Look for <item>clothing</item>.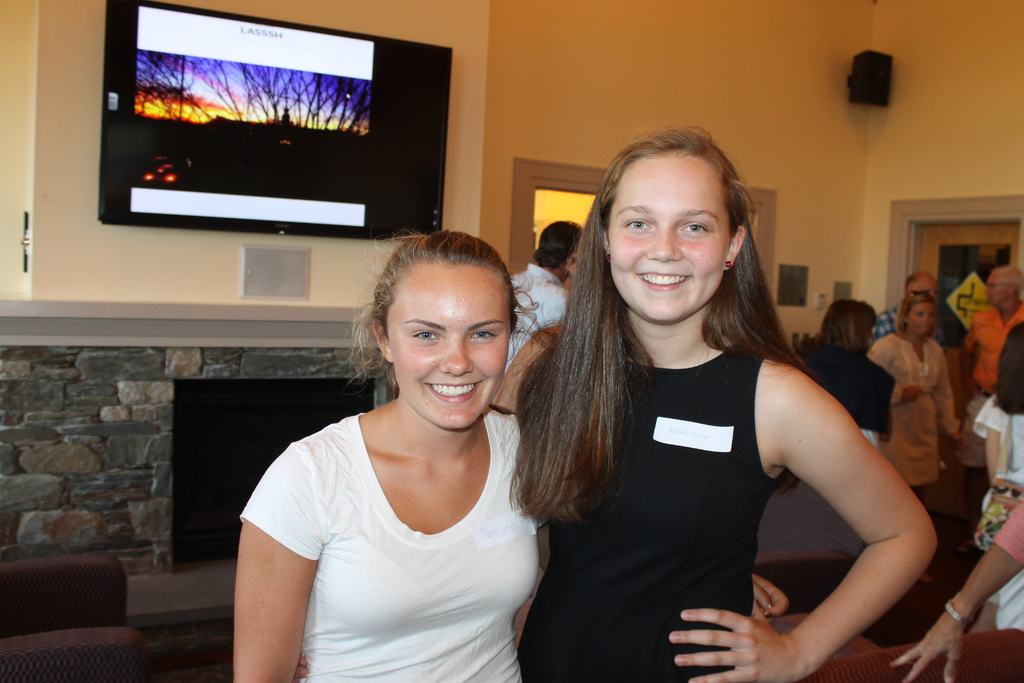
Found: <bbox>864, 332, 961, 503</bbox>.
